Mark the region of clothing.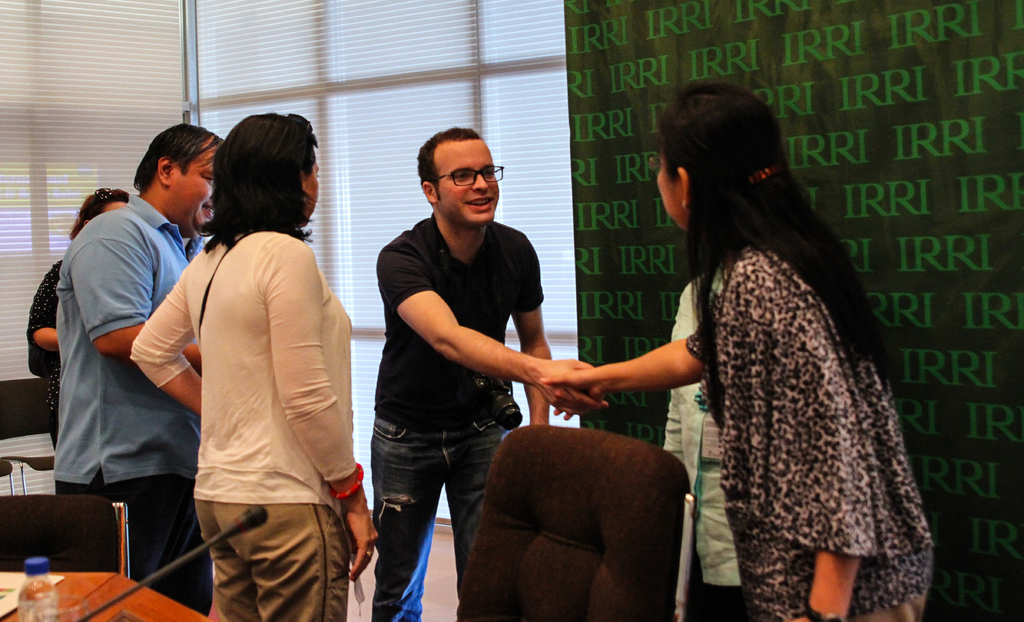
Region: (left=129, top=231, right=366, bottom=621).
